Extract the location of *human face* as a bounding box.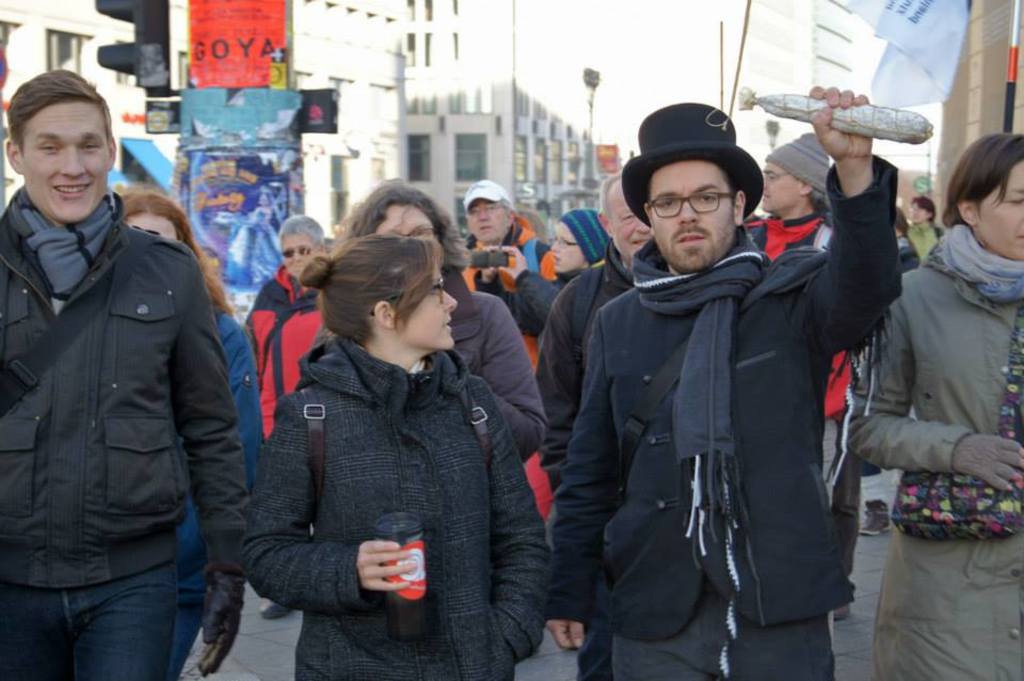
detection(652, 159, 734, 268).
